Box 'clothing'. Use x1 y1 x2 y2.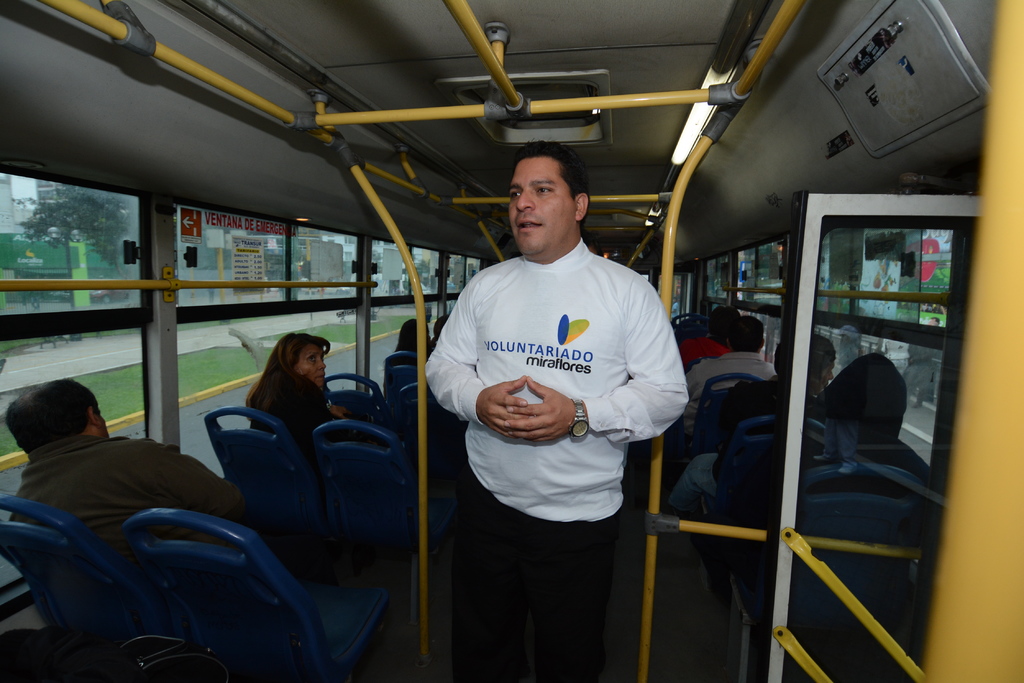
701 406 940 576.
